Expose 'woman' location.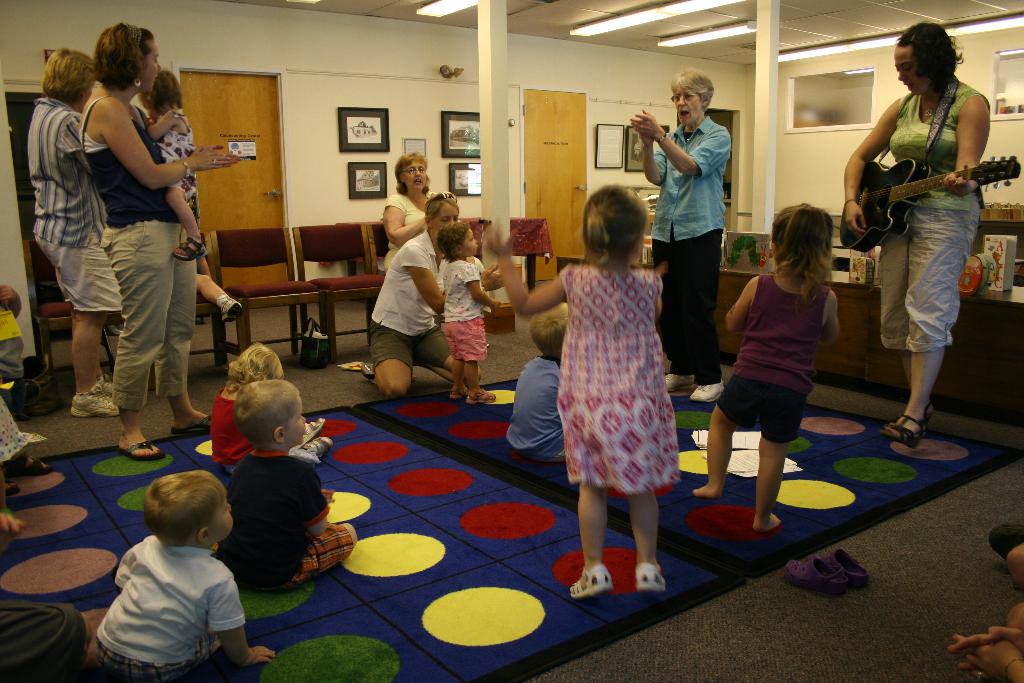
Exposed at crop(630, 65, 731, 403).
